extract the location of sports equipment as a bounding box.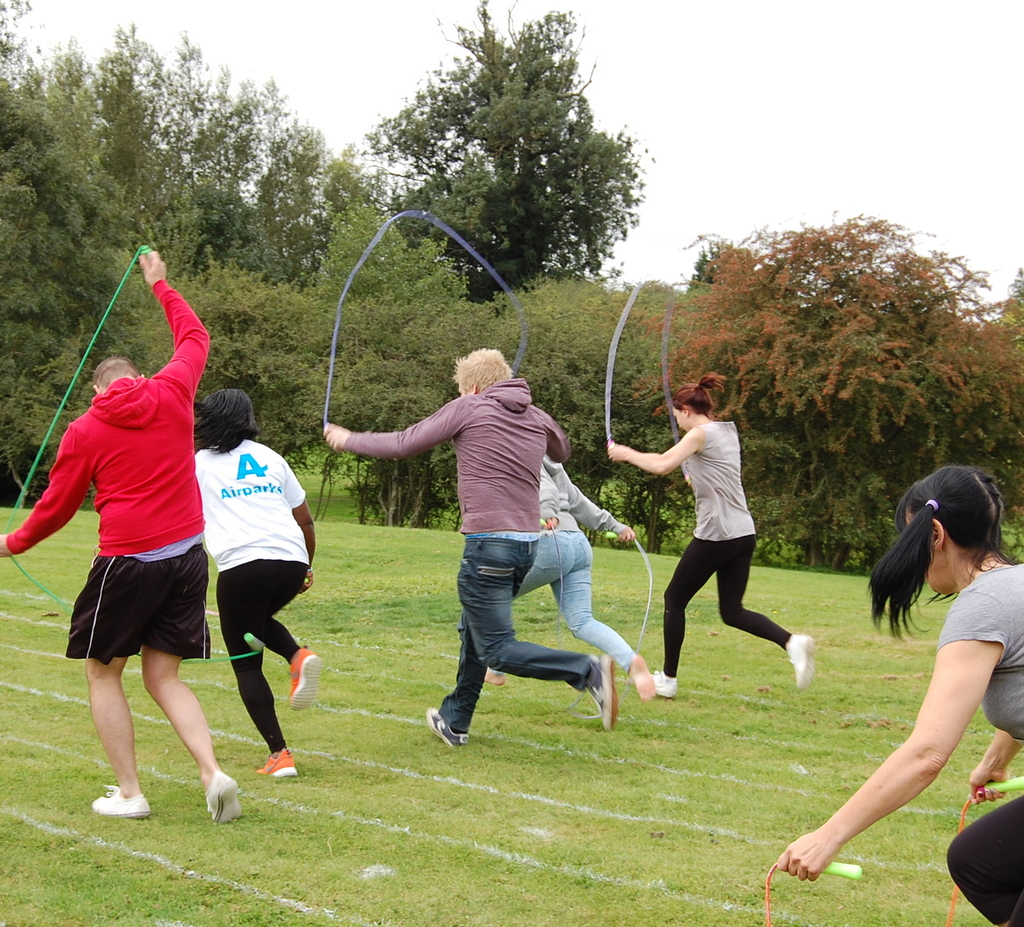
<region>604, 278, 687, 446</region>.
